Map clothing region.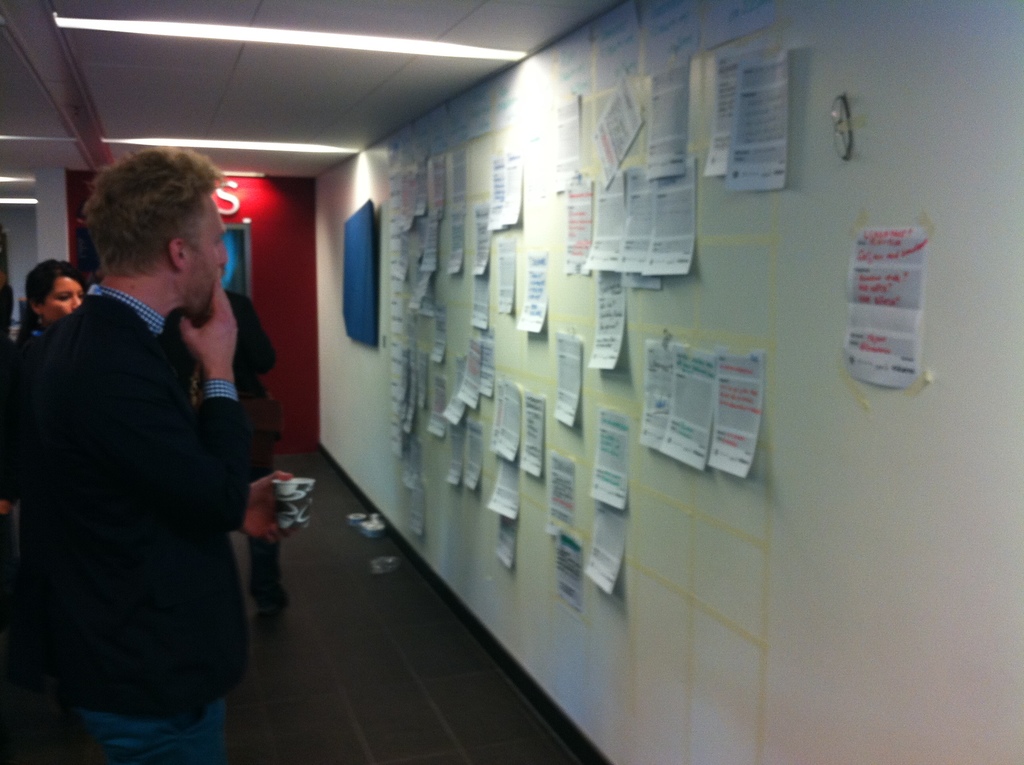
Mapped to select_region(4, 287, 257, 759).
